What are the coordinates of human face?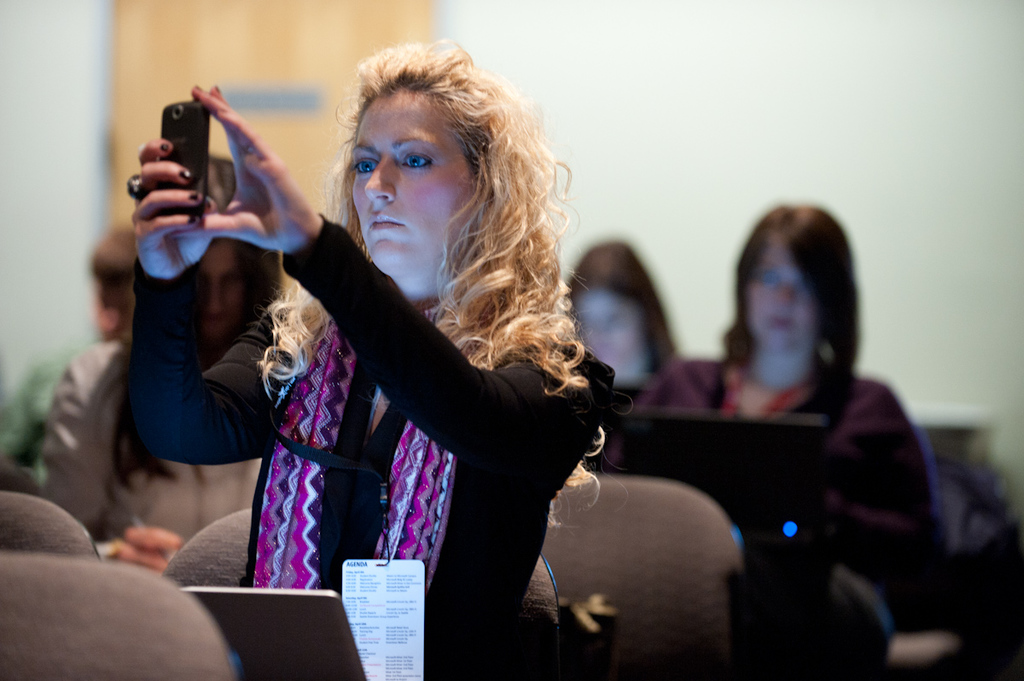
(left=746, top=248, right=815, bottom=355).
